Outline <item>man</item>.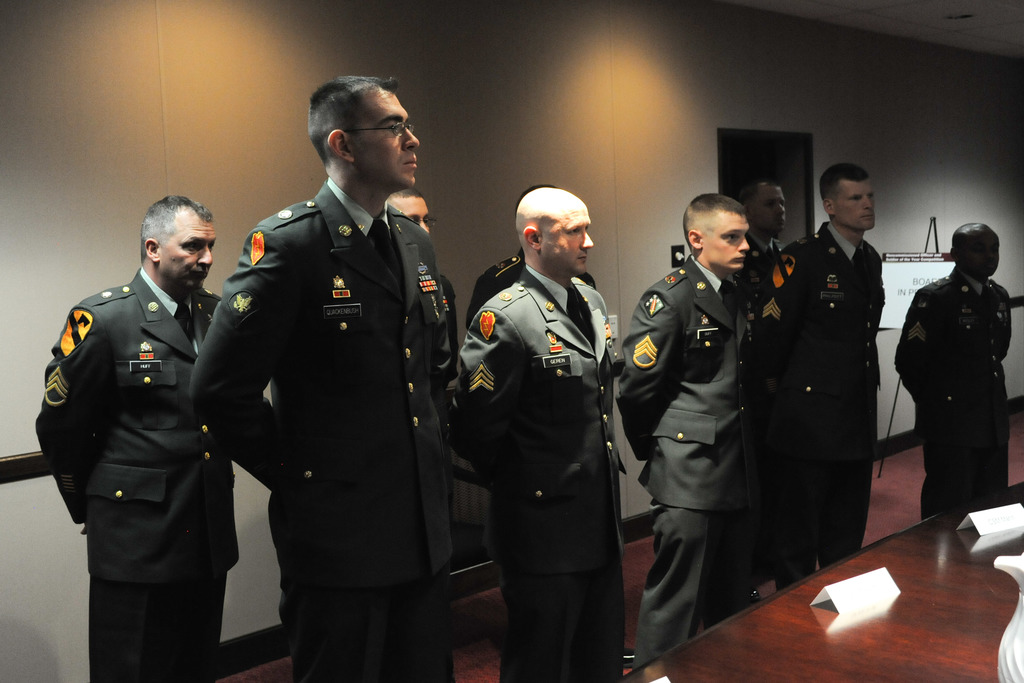
Outline: Rect(372, 182, 450, 503).
